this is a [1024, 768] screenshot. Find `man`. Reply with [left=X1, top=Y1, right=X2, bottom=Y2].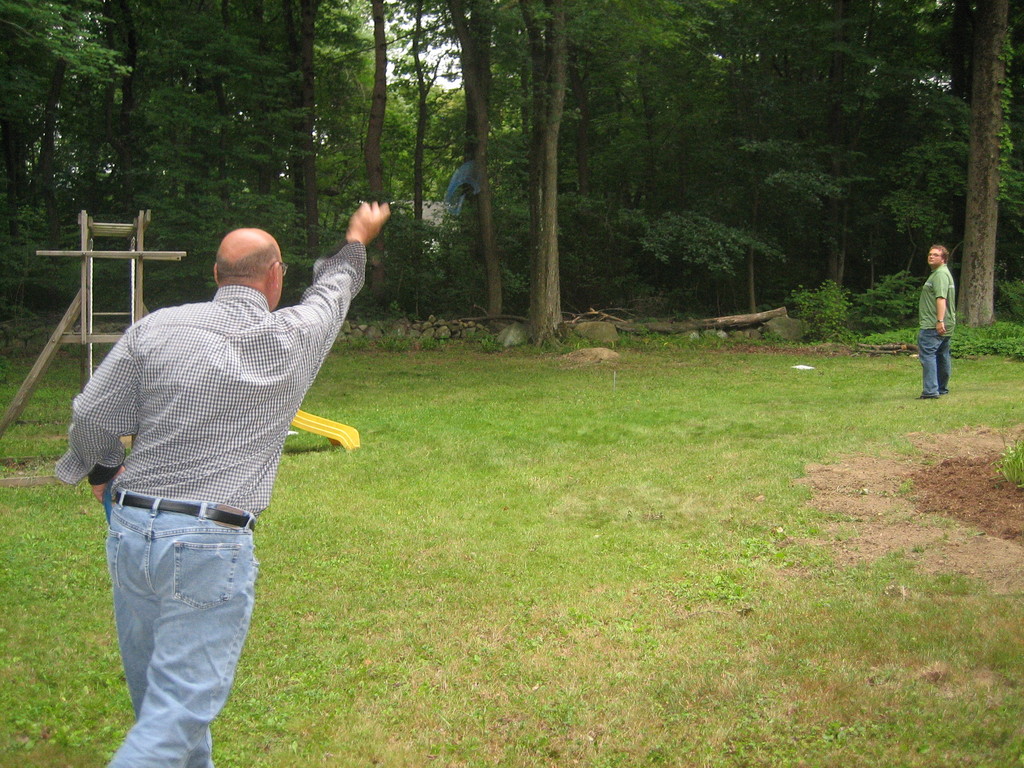
[left=31, top=216, right=371, bottom=719].
